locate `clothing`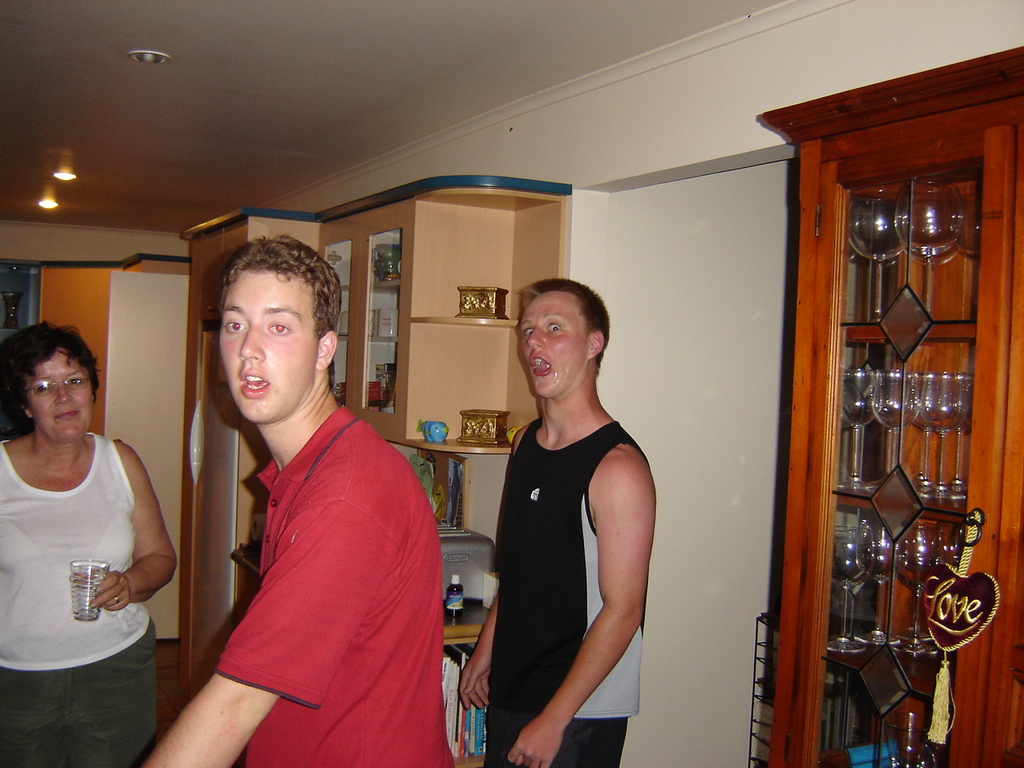
482, 413, 643, 767
